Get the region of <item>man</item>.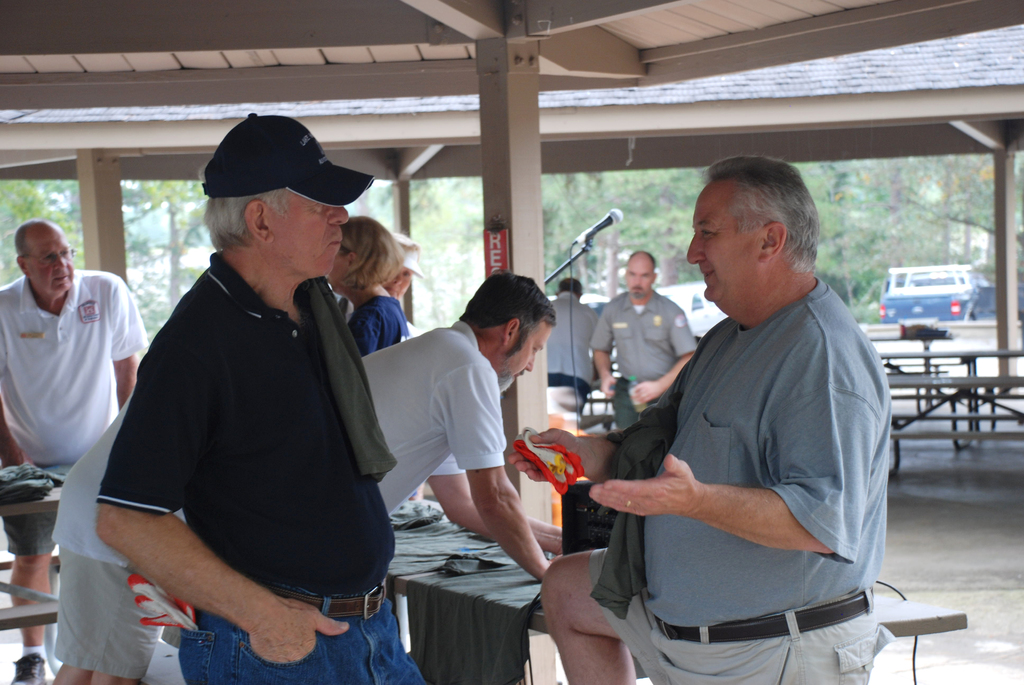
98:112:429:684.
